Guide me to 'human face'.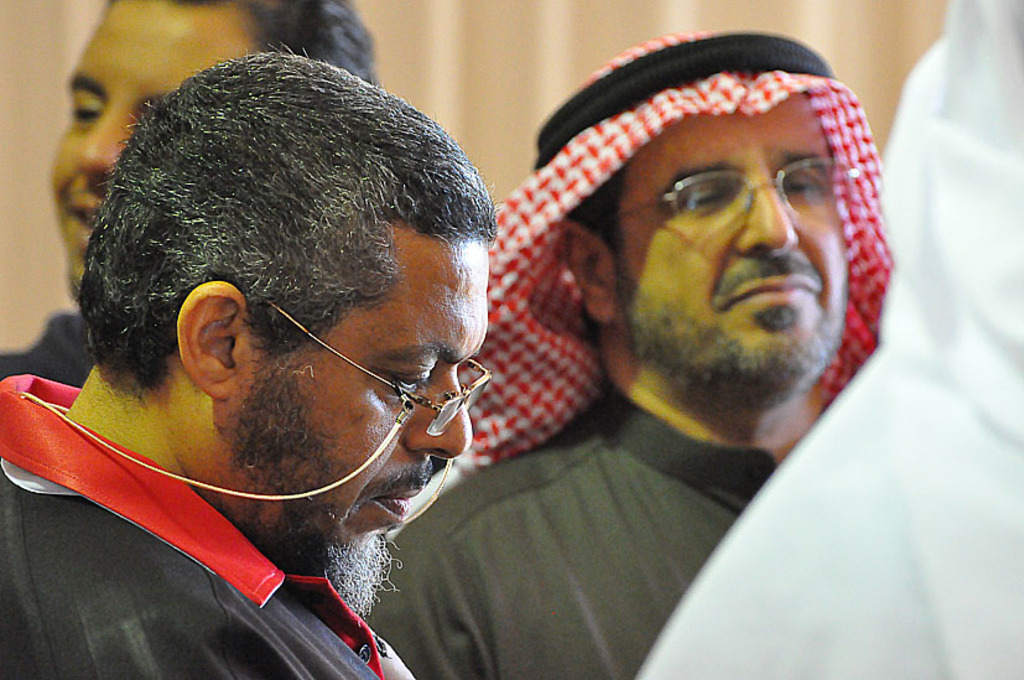
Guidance: crop(622, 98, 848, 404).
